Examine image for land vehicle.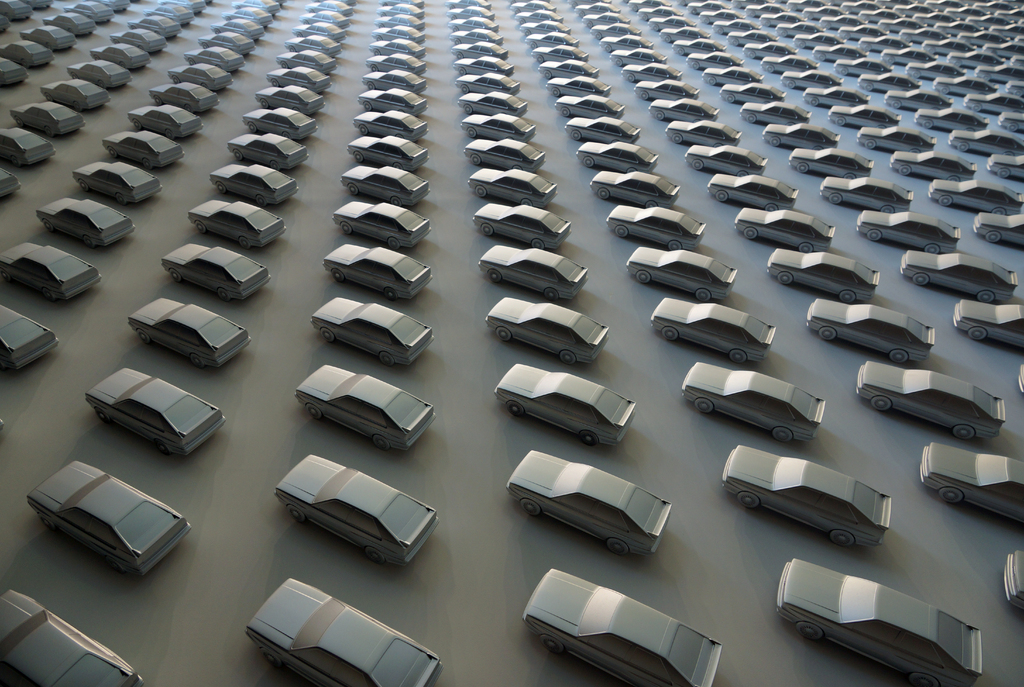
Examination result: 604 204 708 250.
